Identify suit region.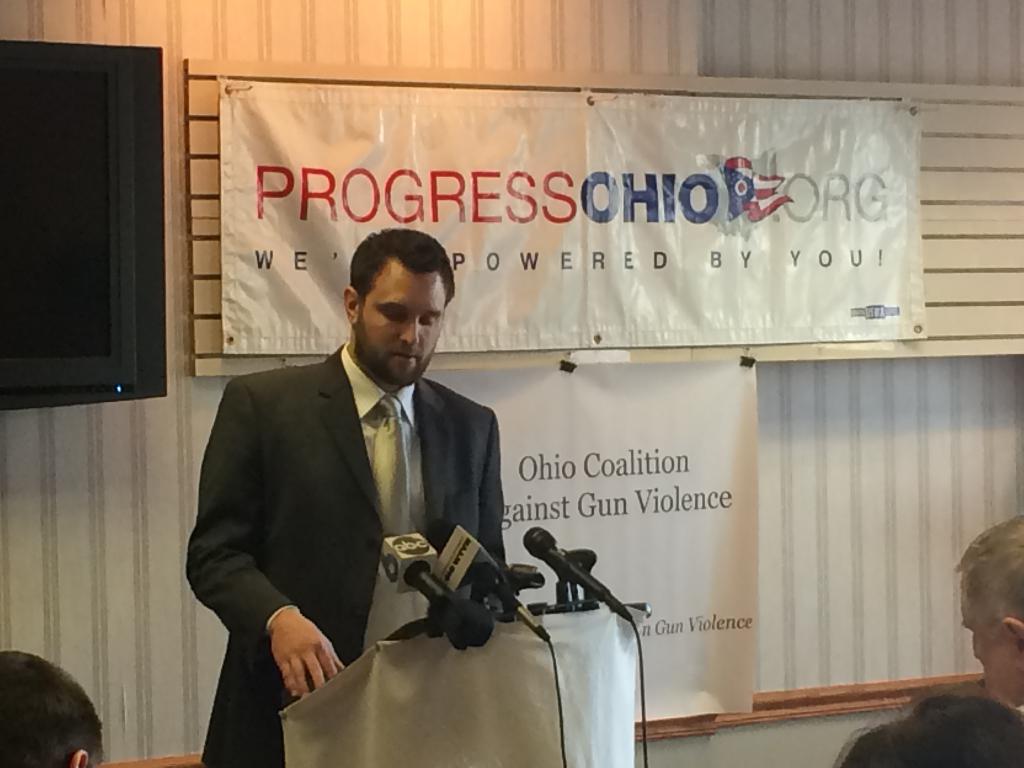
Region: [x1=188, y1=271, x2=550, y2=738].
